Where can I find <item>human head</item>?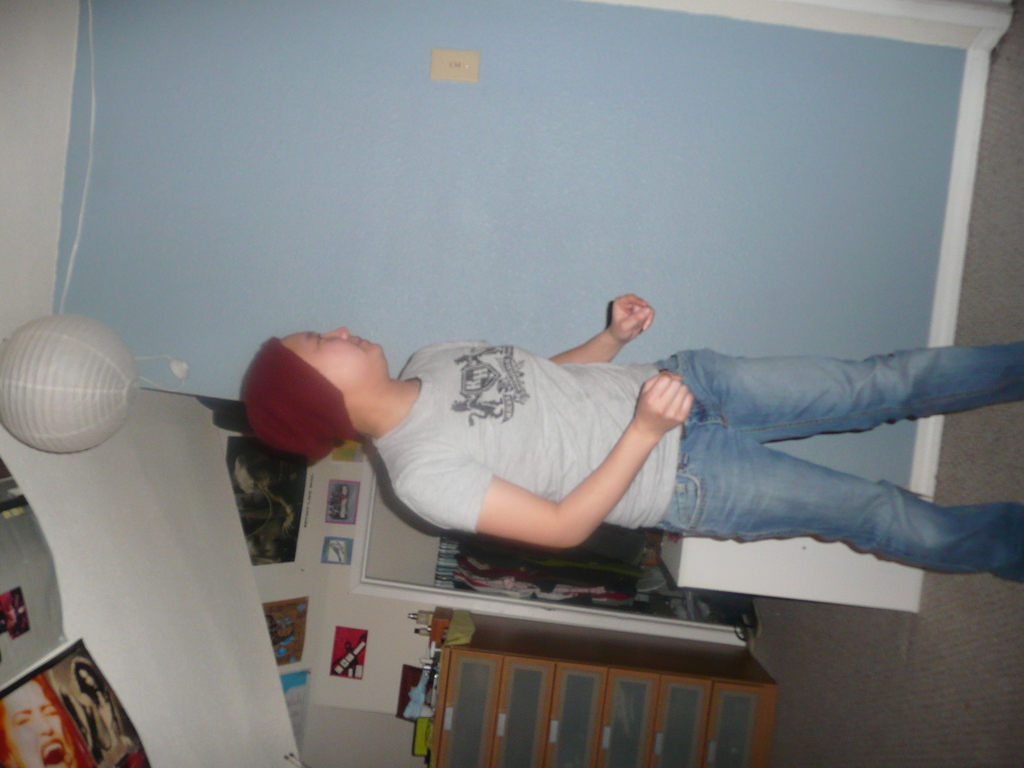
You can find it at bbox(0, 665, 82, 767).
